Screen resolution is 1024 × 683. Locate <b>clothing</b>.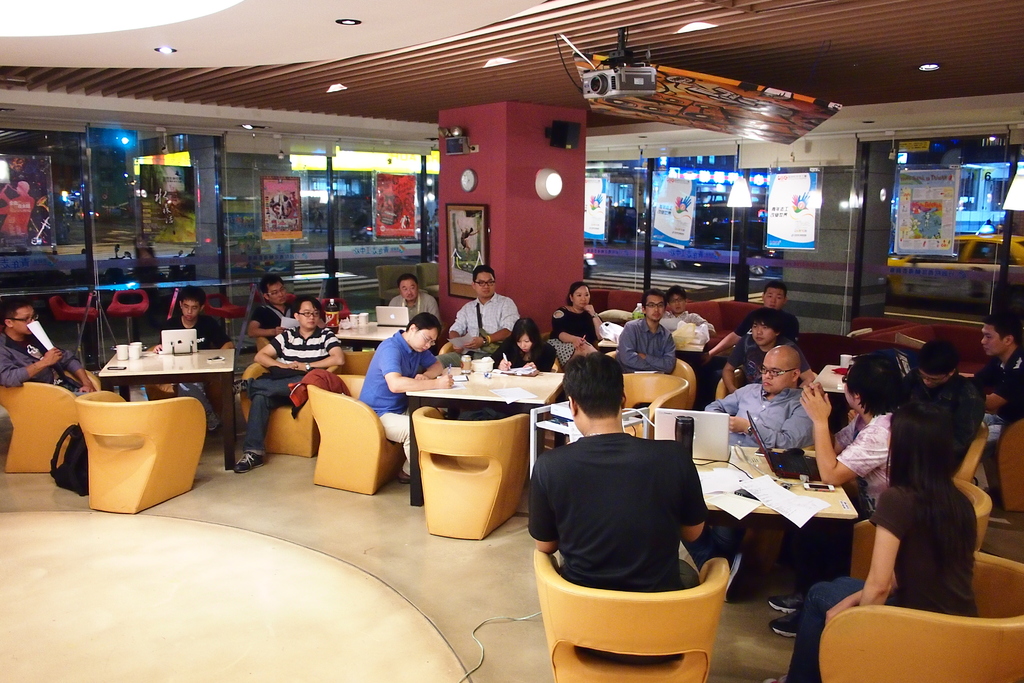
region(727, 333, 810, 389).
